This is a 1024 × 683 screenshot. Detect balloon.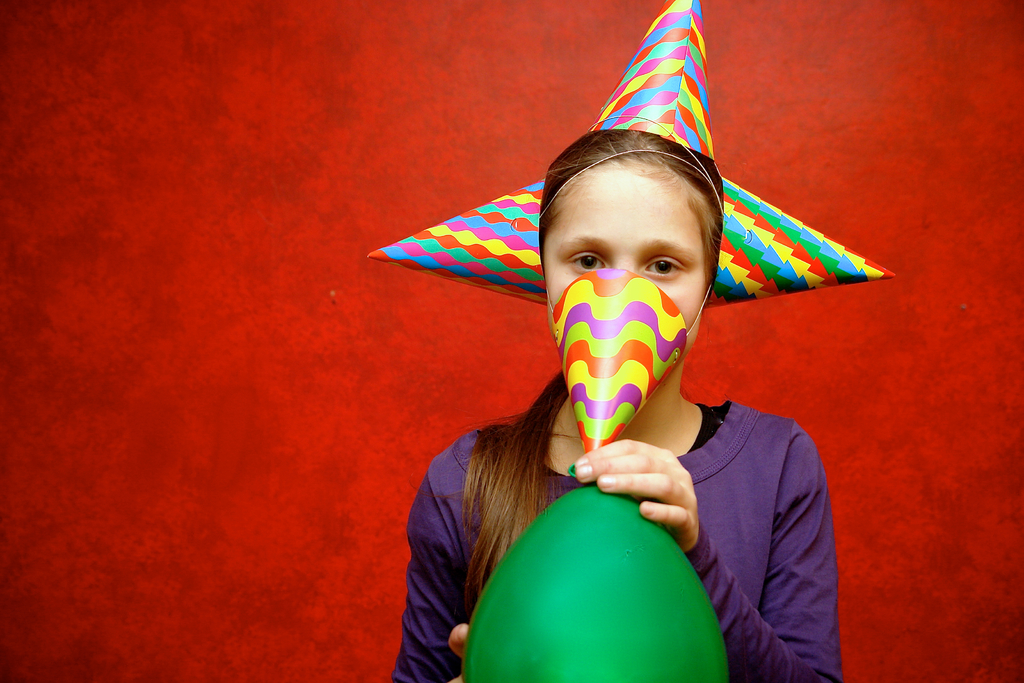
region(459, 461, 729, 682).
